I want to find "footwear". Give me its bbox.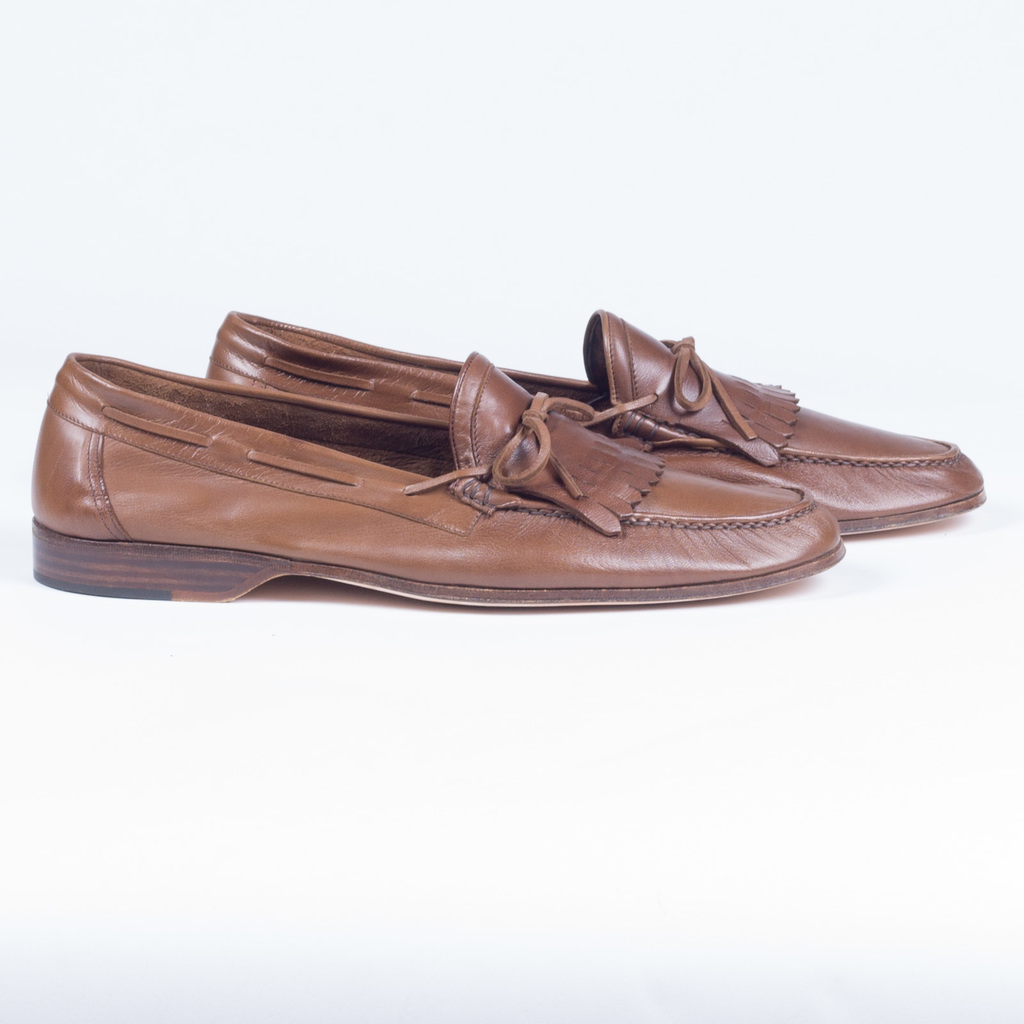
Rect(27, 371, 842, 609).
